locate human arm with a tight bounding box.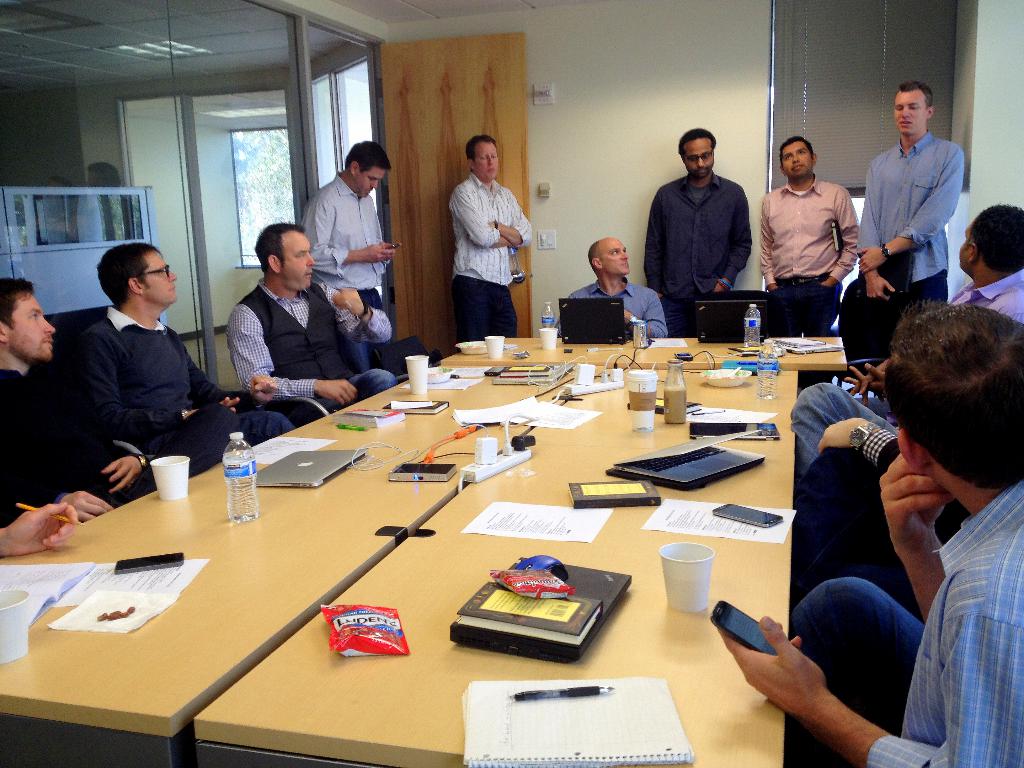
817, 180, 863, 289.
